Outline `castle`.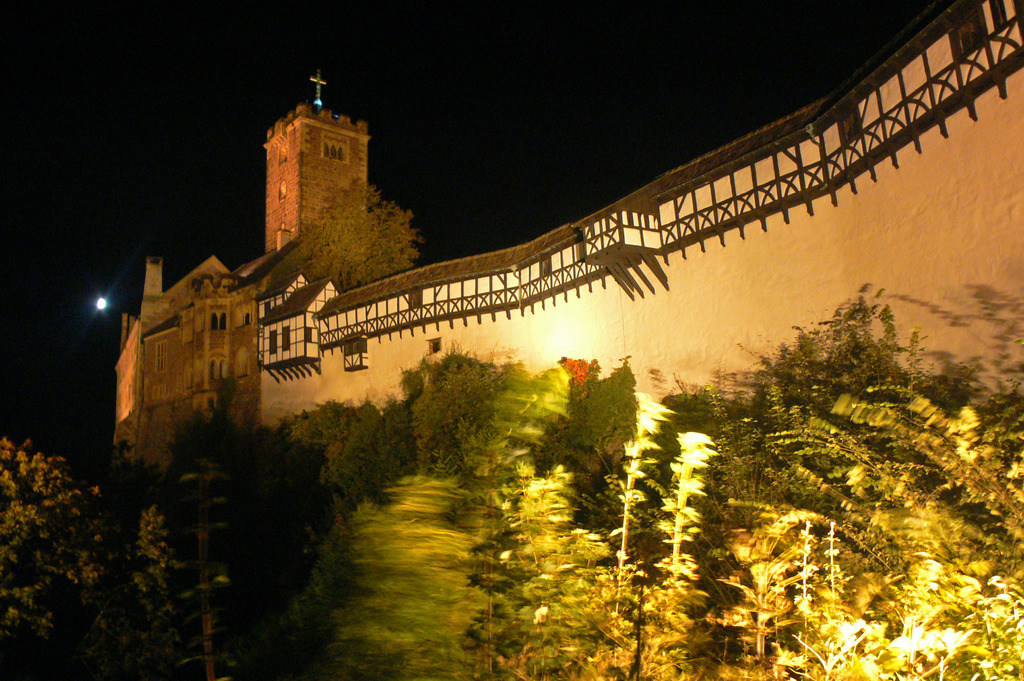
Outline: <box>116,102,372,470</box>.
